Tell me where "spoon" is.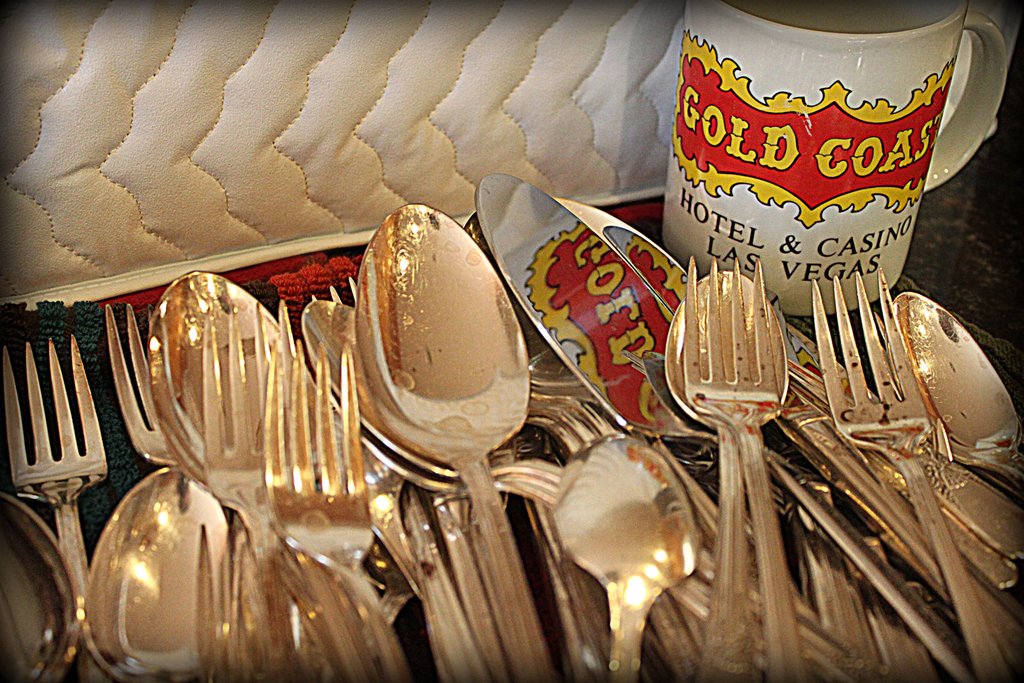
"spoon" is at x1=303 y1=302 x2=566 y2=484.
